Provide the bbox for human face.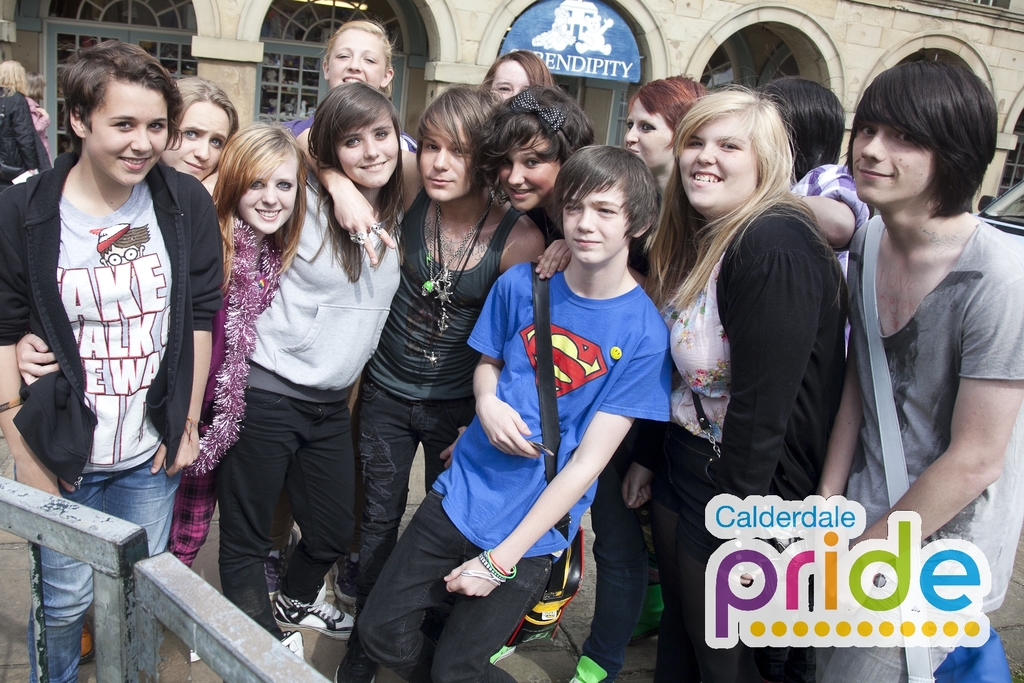
crop(343, 110, 401, 189).
